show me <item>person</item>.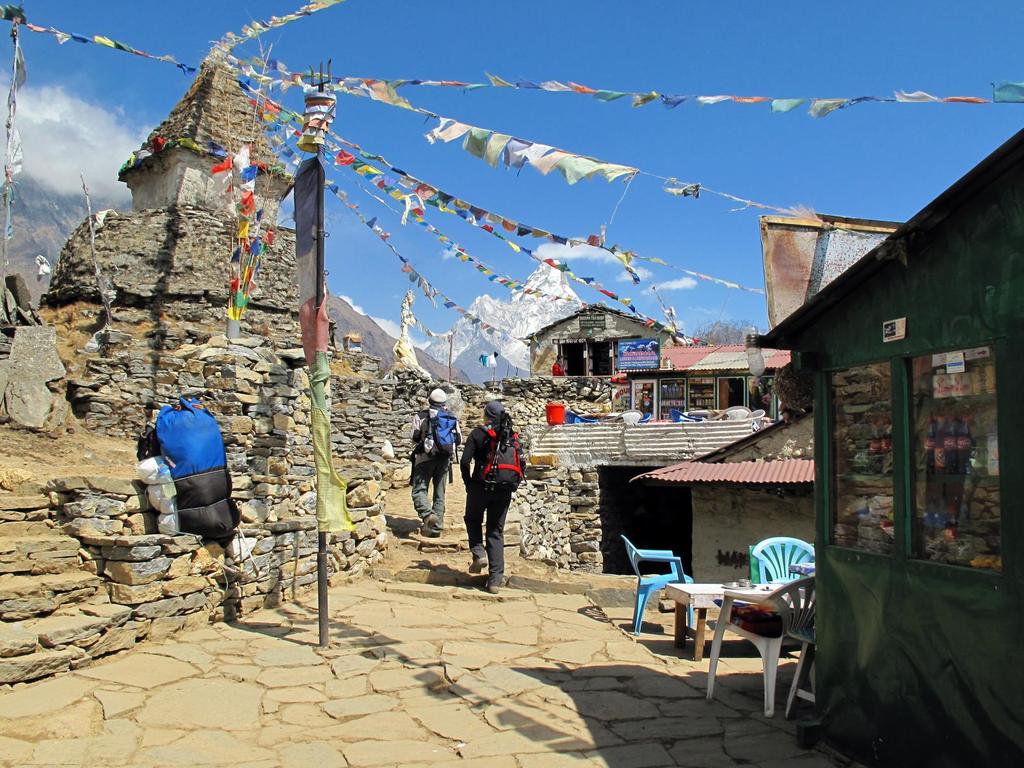
<item>person</item> is here: left=458, top=400, right=522, bottom=589.
